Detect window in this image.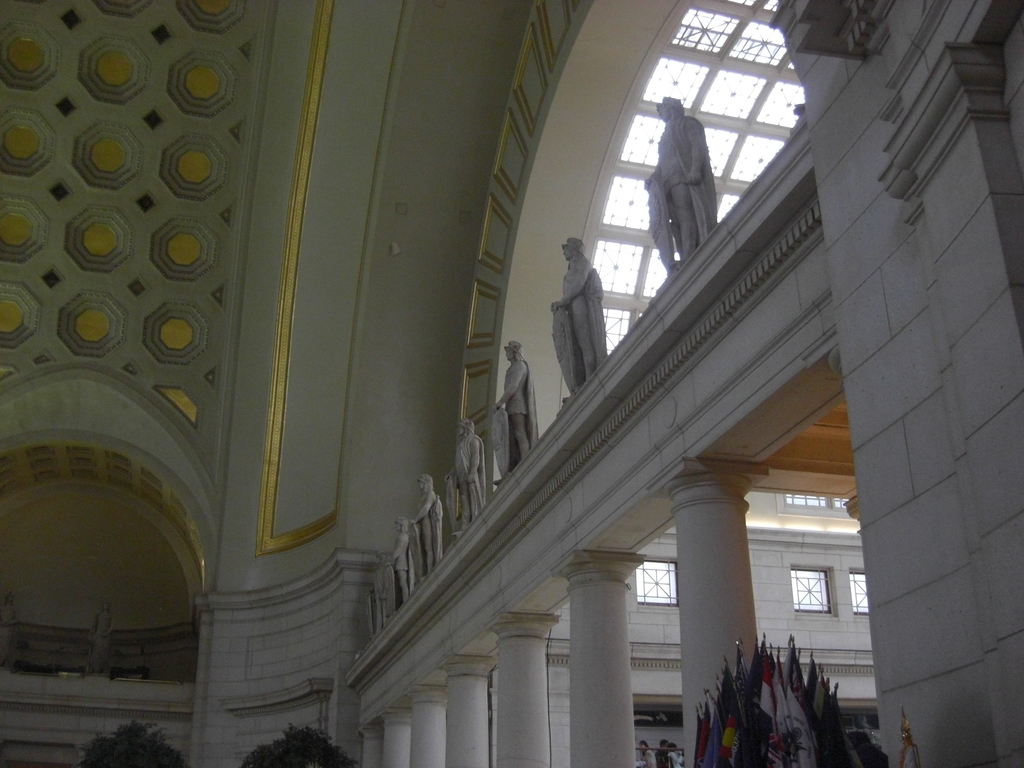
Detection: BBox(787, 561, 831, 616).
